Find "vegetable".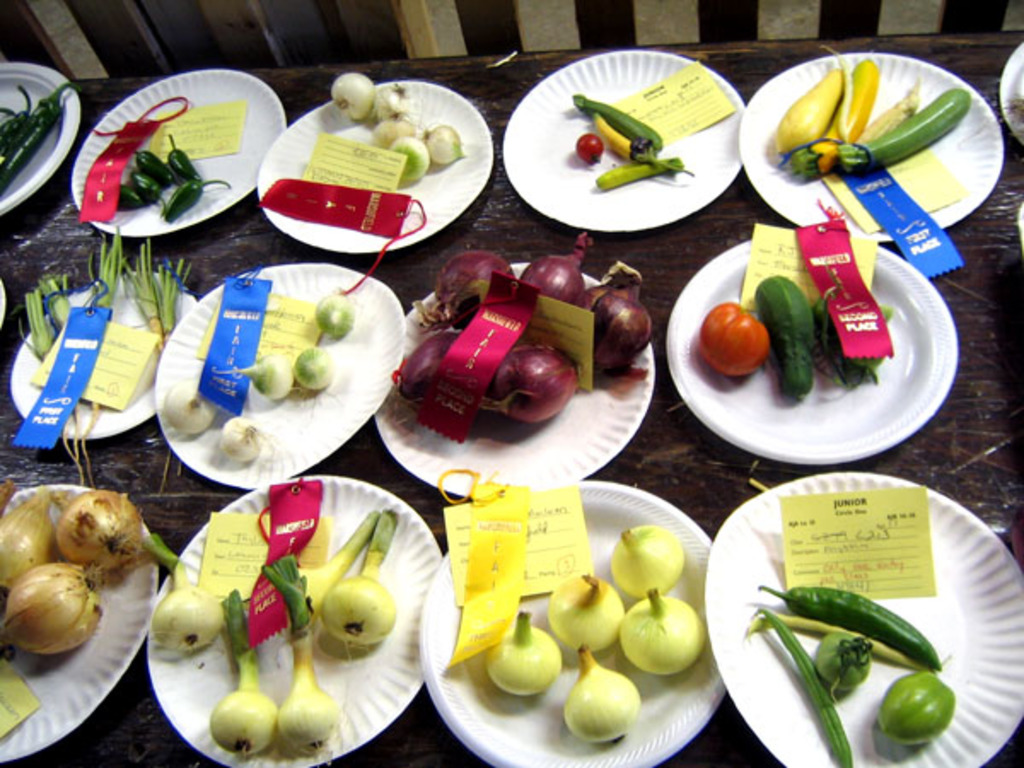
region(278, 551, 358, 749).
